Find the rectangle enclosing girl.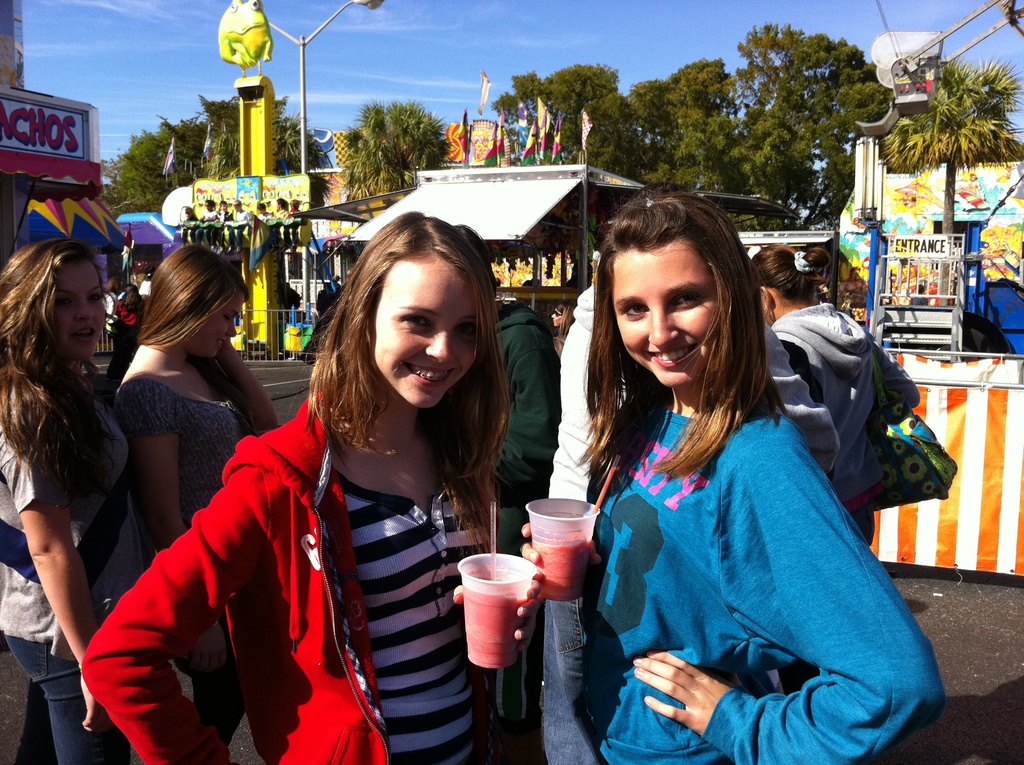
756:238:925:563.
